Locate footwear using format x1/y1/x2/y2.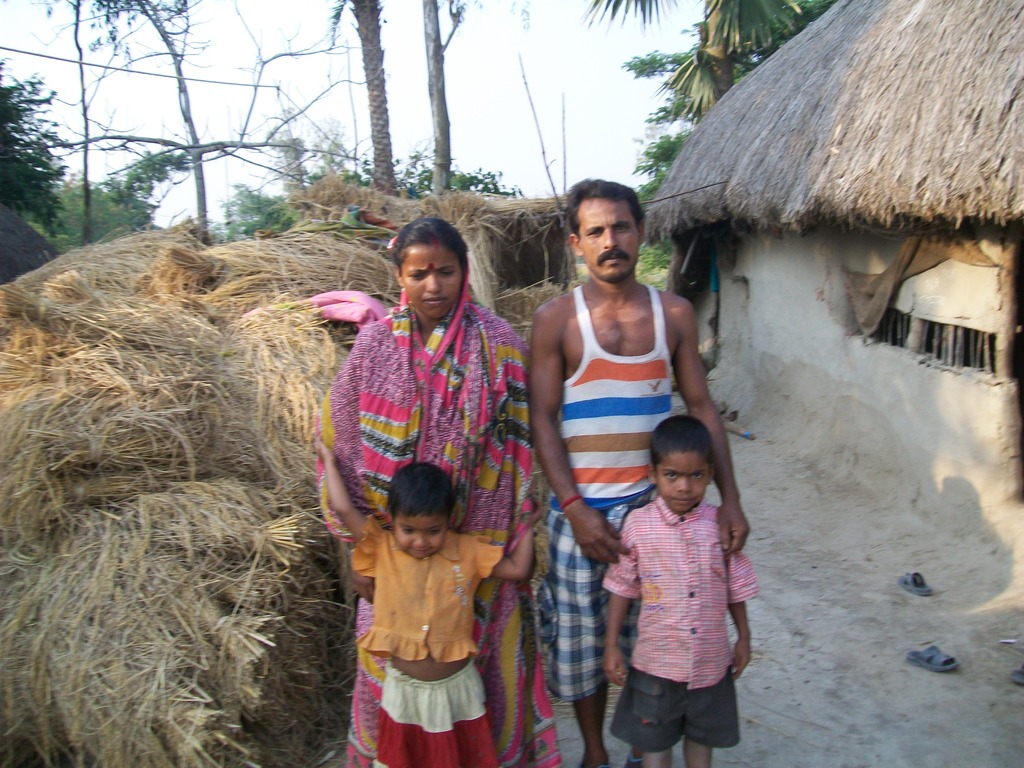
907/643/960/674.
